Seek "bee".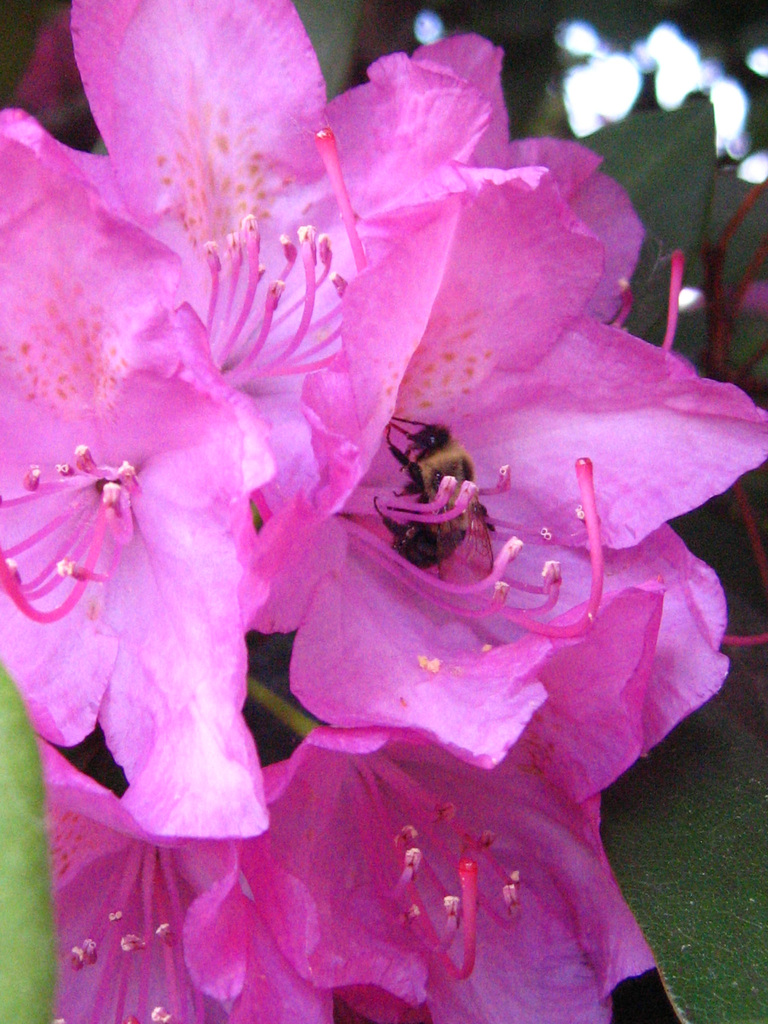
<region>358, 399, 497, 573</region>.
